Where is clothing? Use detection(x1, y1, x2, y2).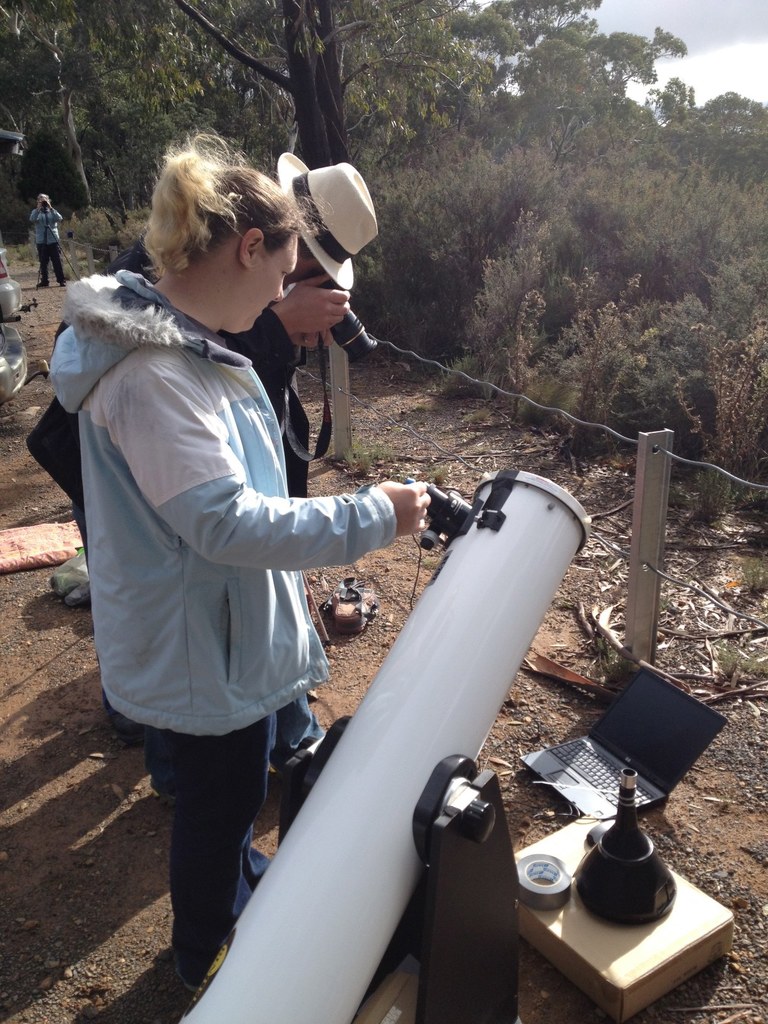
detection(15, 266, 404, 957).
